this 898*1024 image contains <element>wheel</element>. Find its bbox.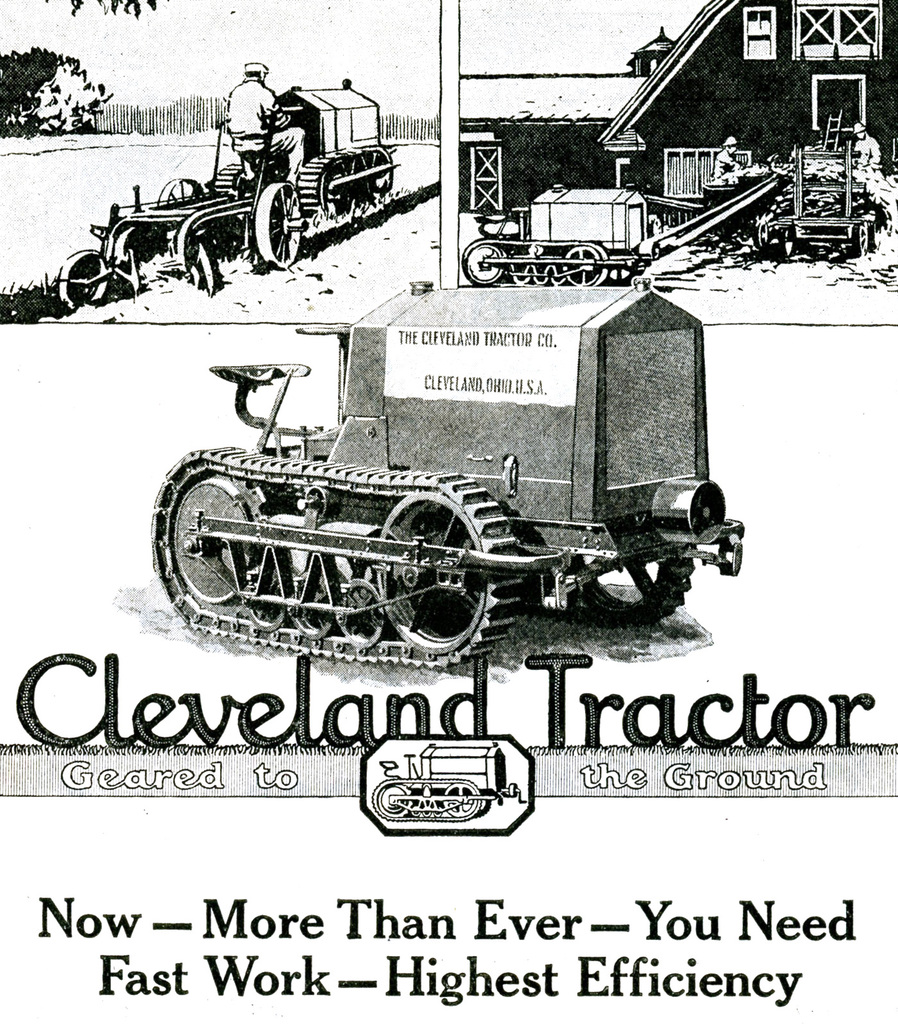
rect(373, 775, 416, 825).
